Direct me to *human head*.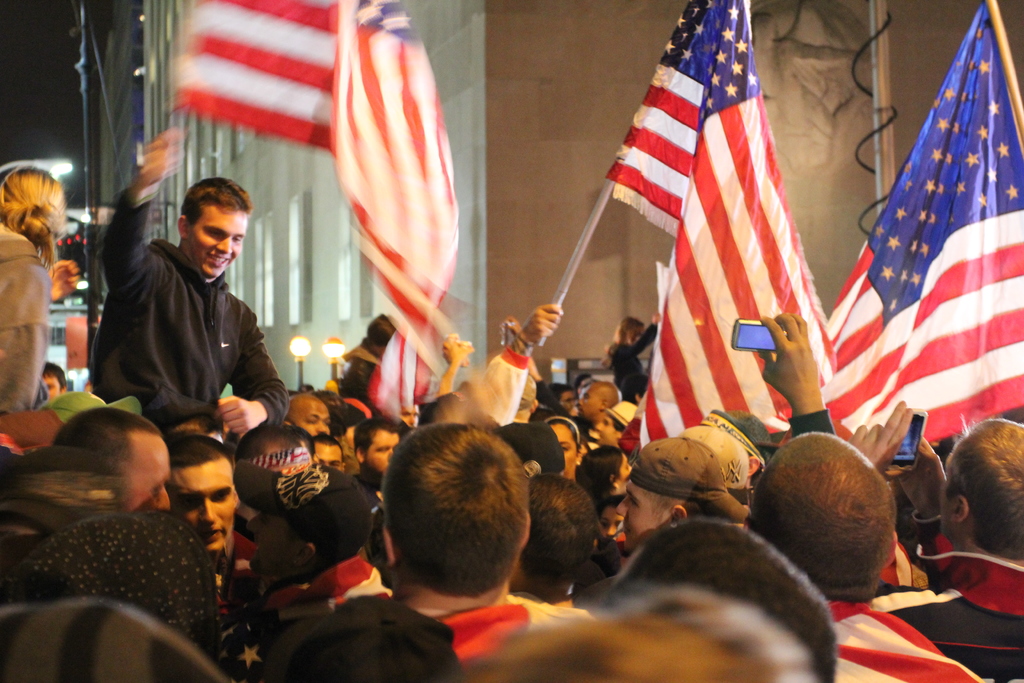
Direction: x1=936 y1=415 x2=1023 y2=561.
